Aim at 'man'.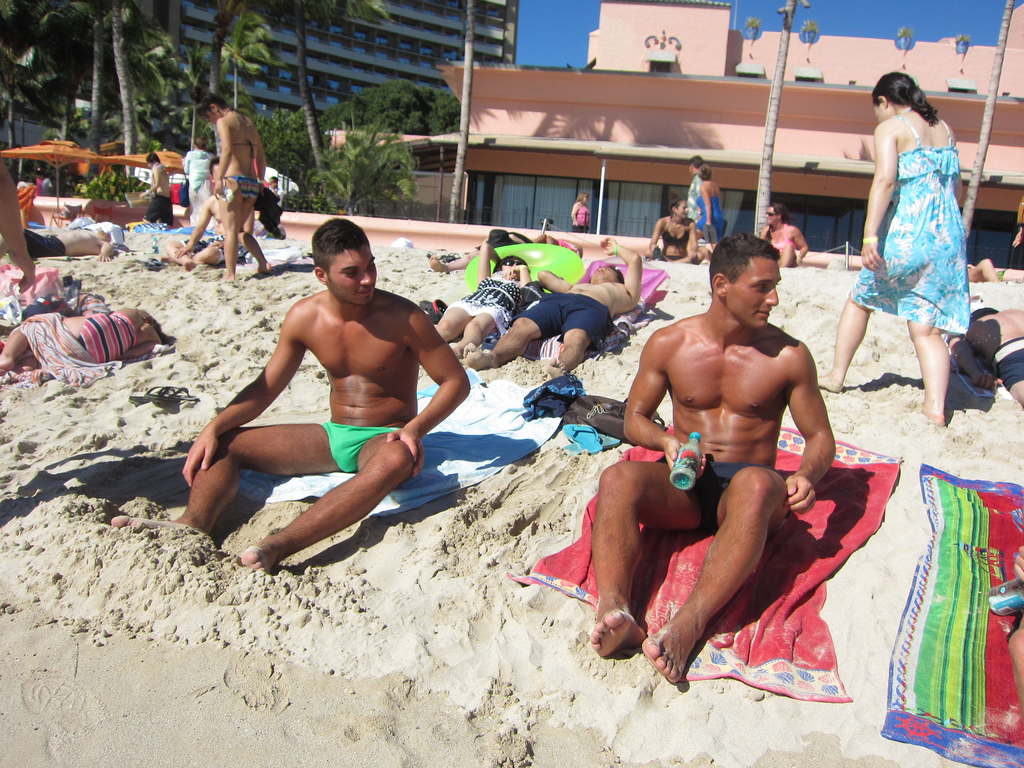
Aimed at (x1=454, y1=233, x2=642, y2=381).
